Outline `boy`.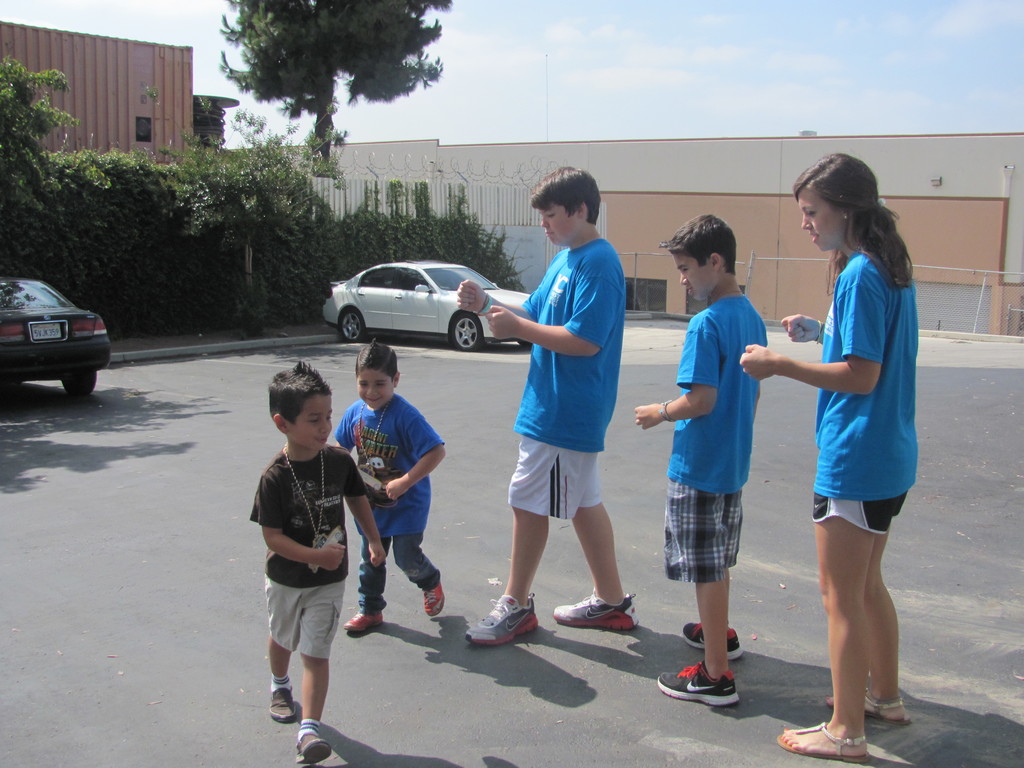
Outline: <region>257, 353, 383, 762</region>.
